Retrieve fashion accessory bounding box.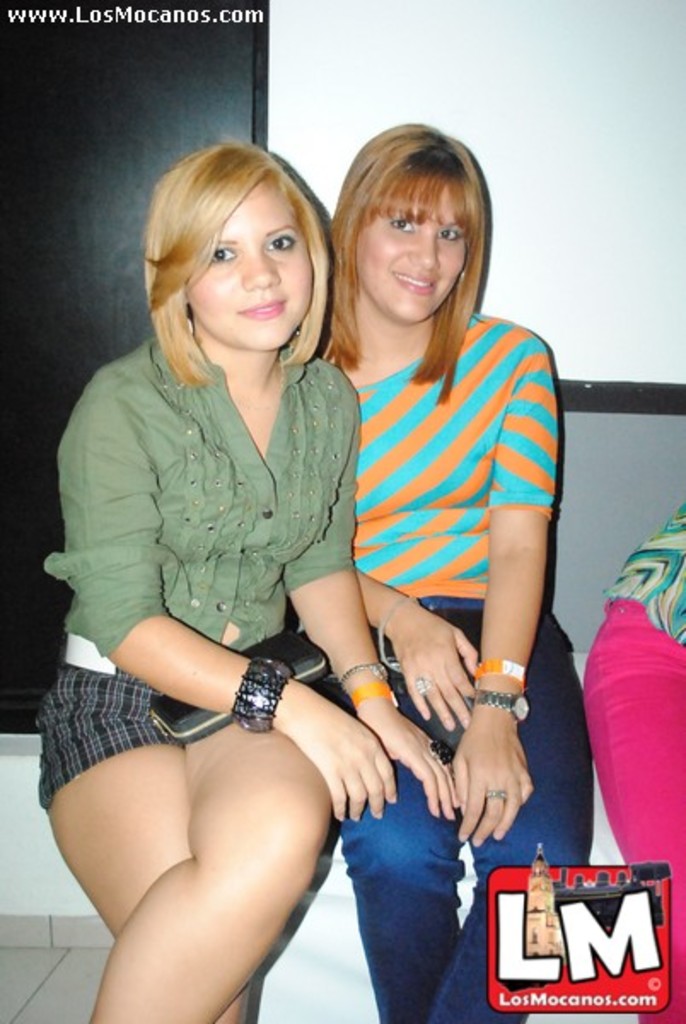
Bounding box: [147,625,331,749].
